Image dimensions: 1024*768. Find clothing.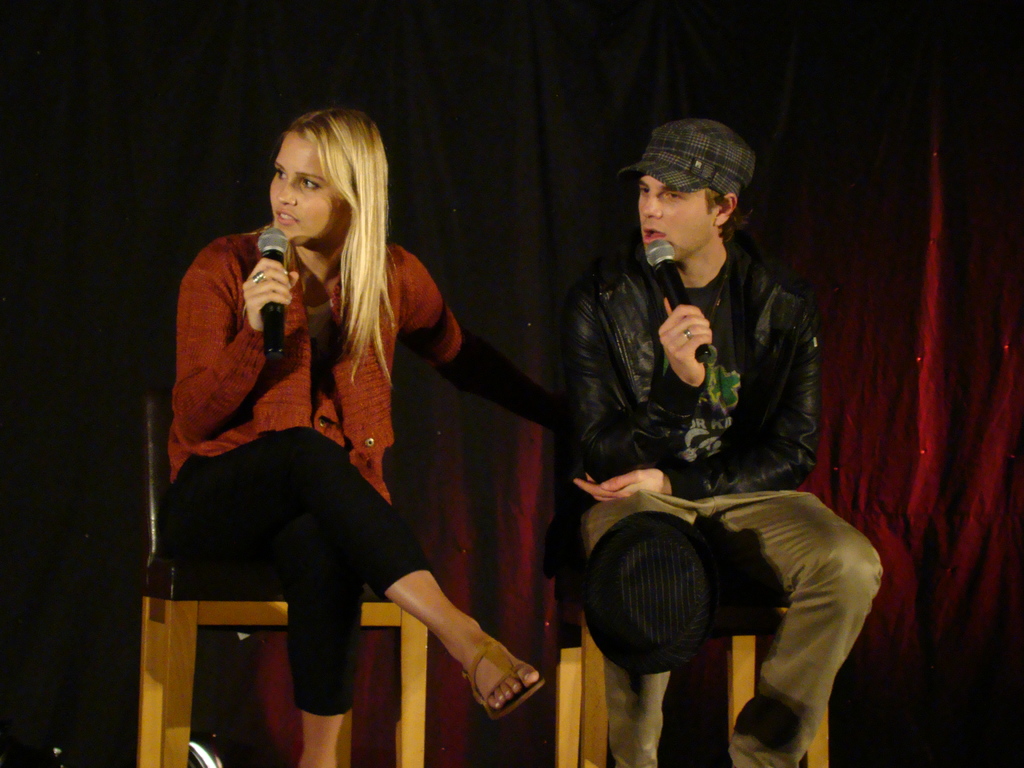
bbox=[568, 230, 879, 766].
